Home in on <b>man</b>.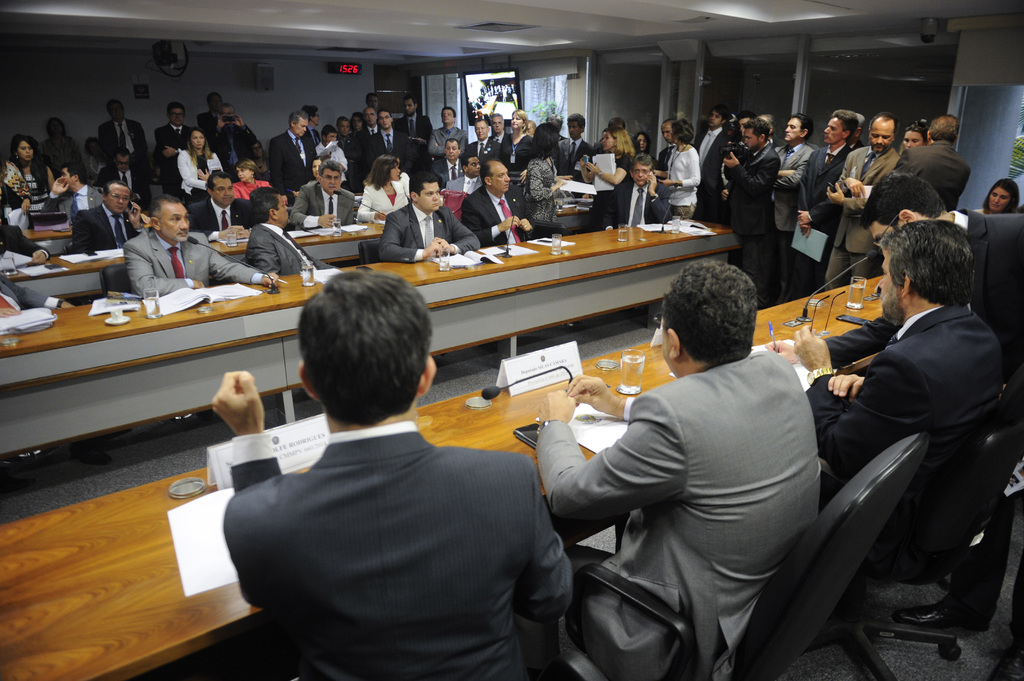
Homed in at <box>461,156,550,247</box>.
